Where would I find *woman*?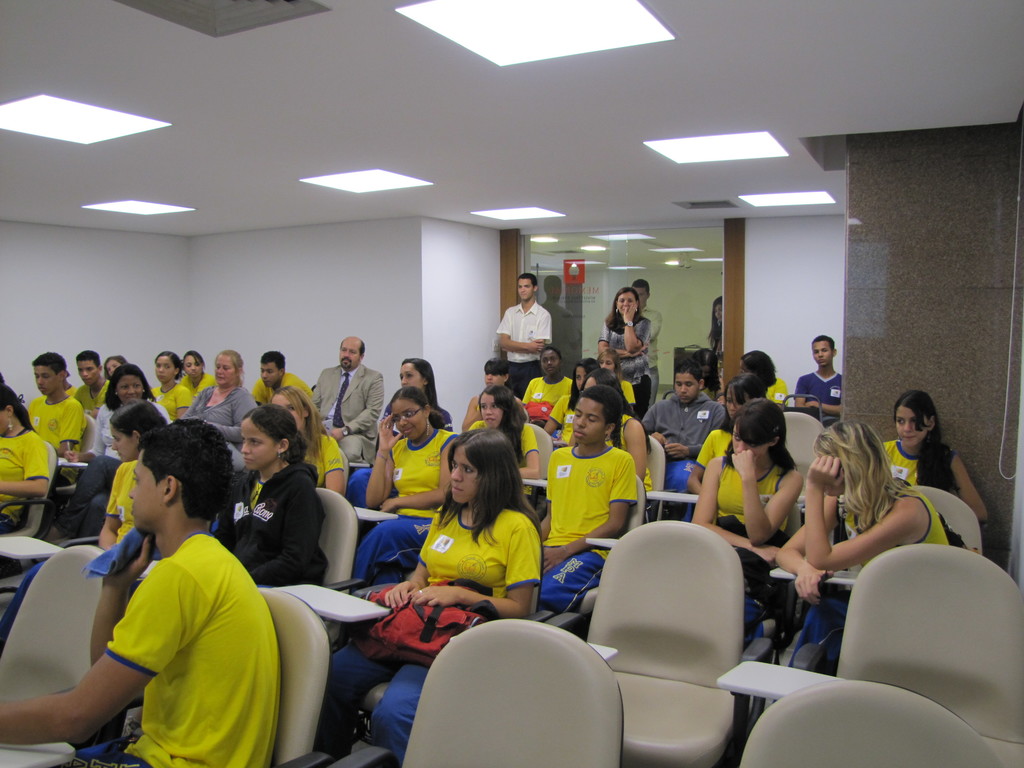
At box(734, 349, 788, 404).
